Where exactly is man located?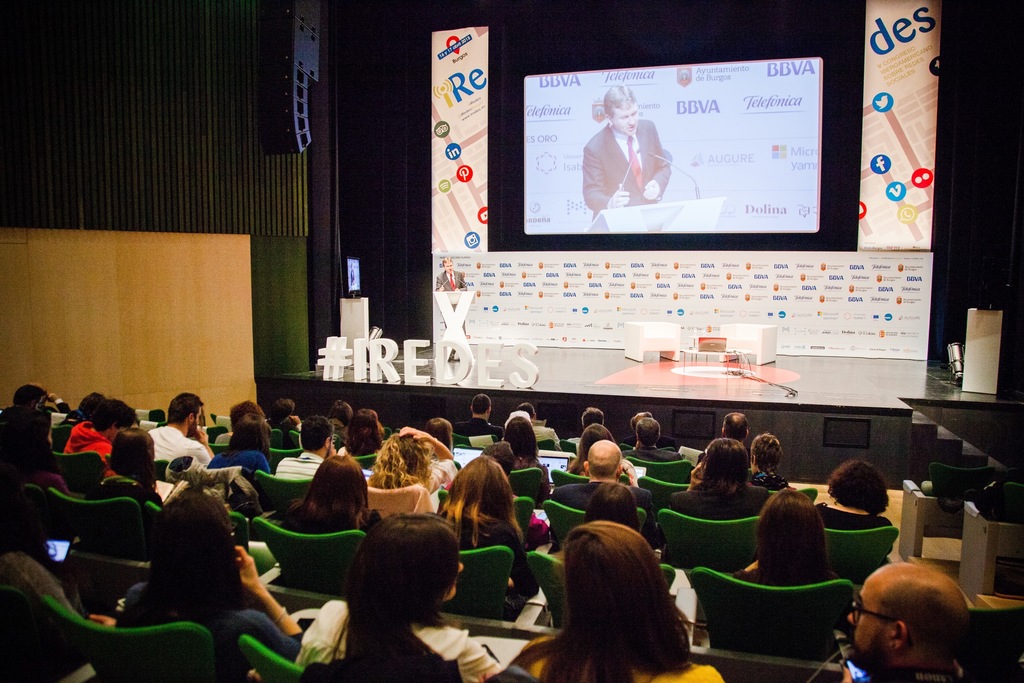
Its bounding box is BBox(36, 379, 69, 415).
